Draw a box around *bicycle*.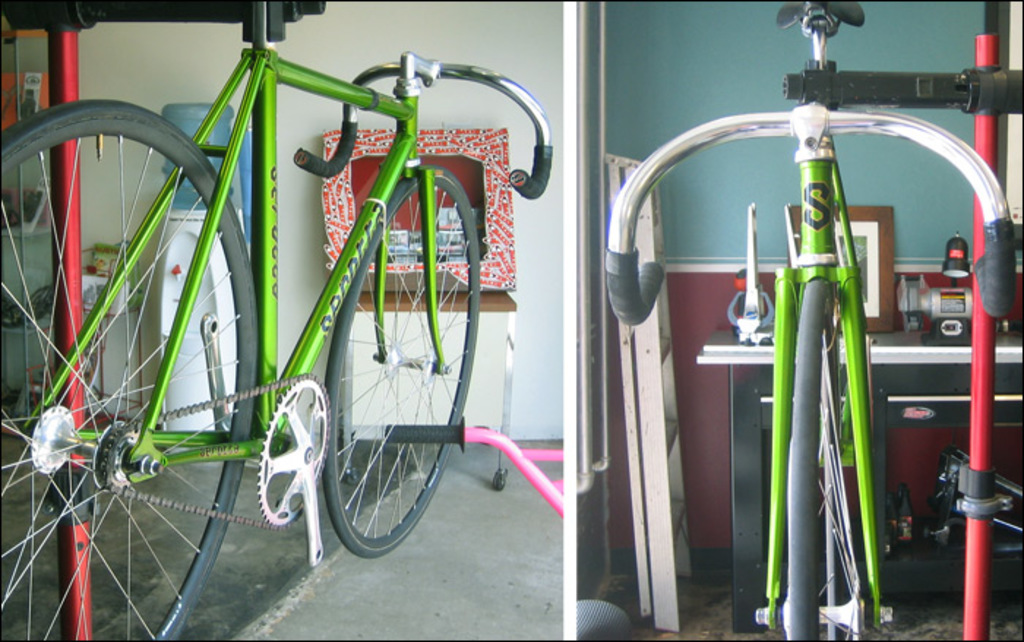
crop(19, 0, 573, 598).
